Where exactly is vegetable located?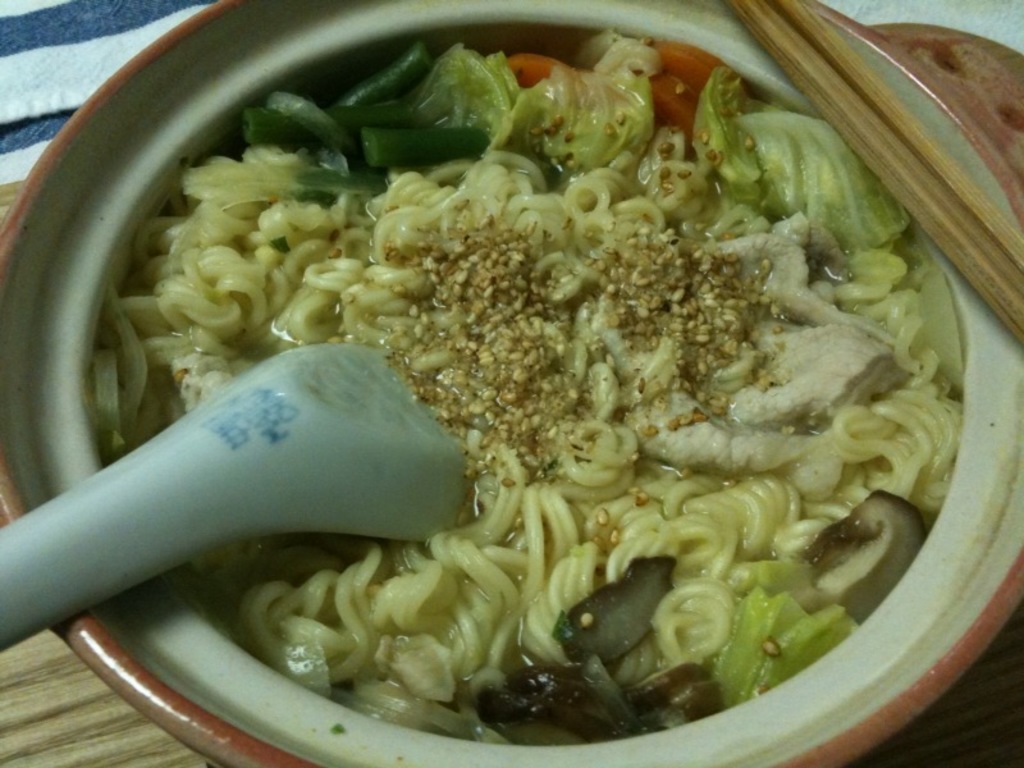
Its bounding box is [left=654, top=73, right=705, bottom=134].
